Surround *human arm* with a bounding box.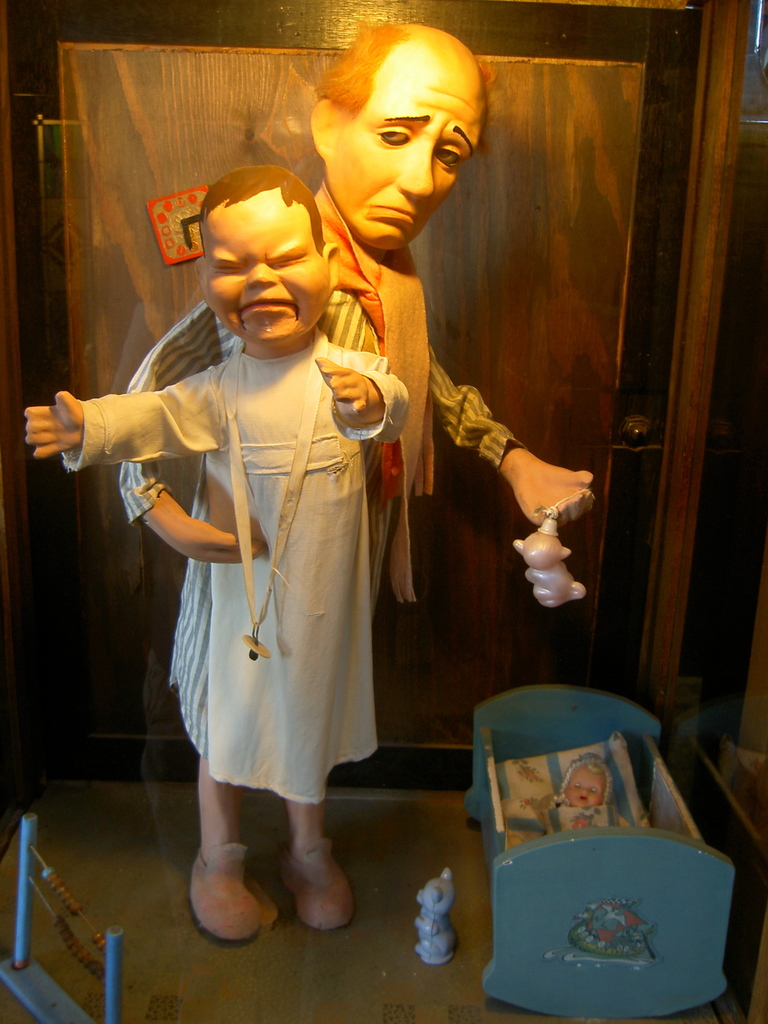
[left=317, top=352, right=412, bottom=445].
